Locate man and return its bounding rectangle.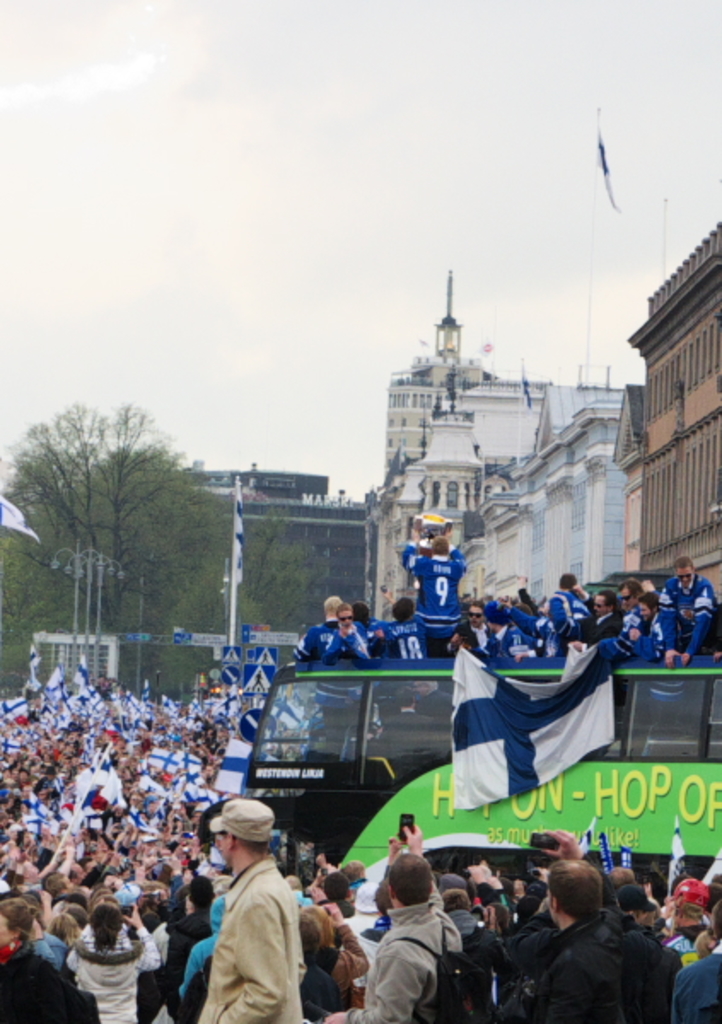
{"x1": 393, "y1": 509, "x2": 463, "y2": 650}.
